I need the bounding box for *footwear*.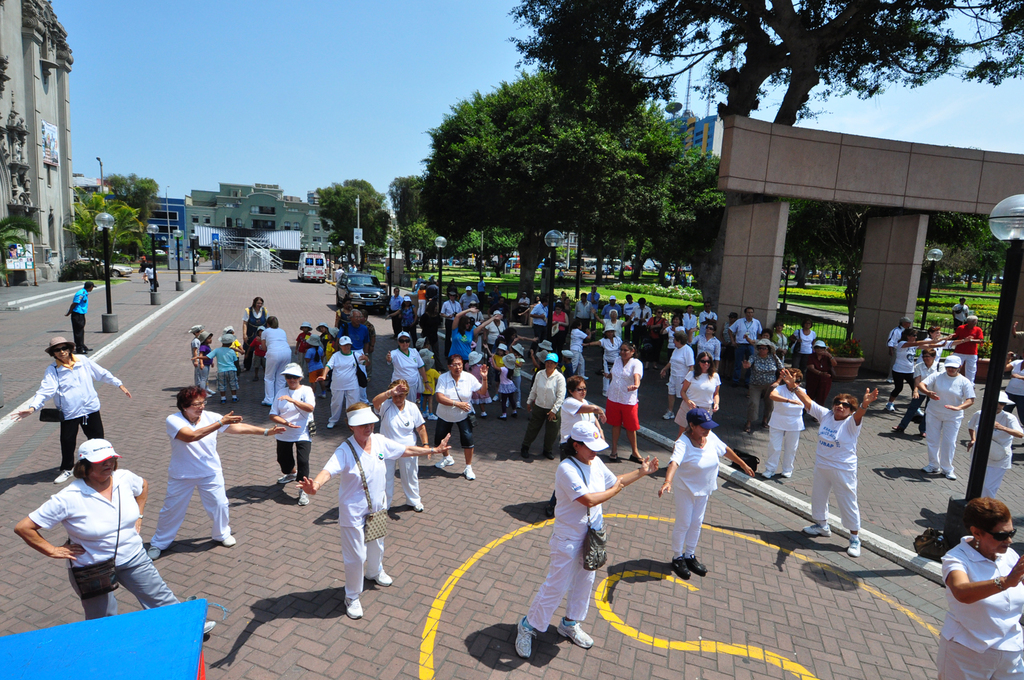
Here it is: rect(462, 459, 475, 480).
